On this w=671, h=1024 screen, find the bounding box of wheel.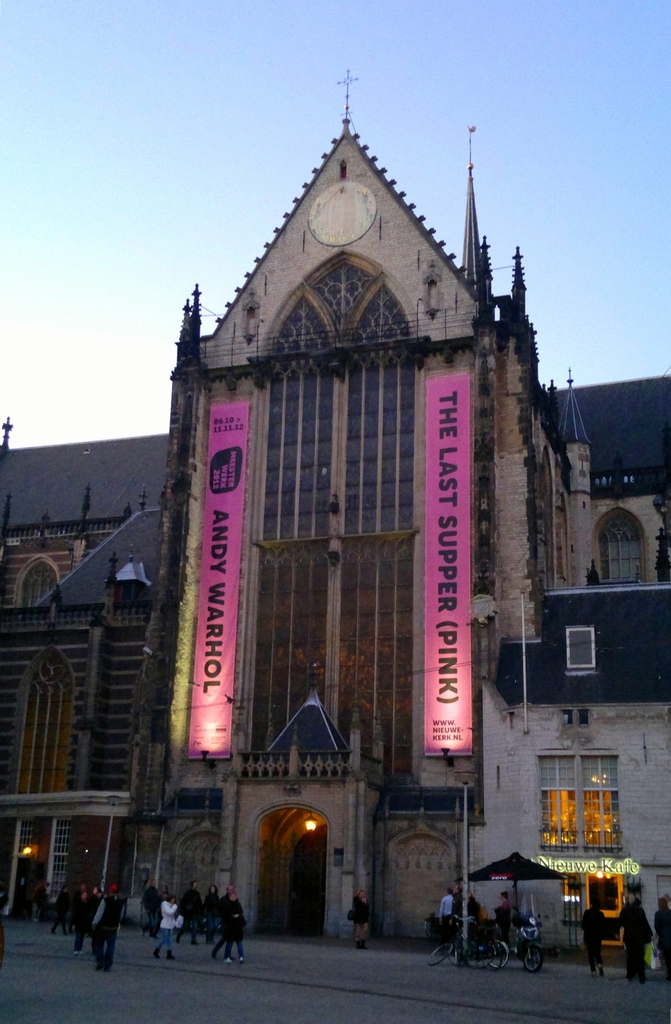
Bounding box: l=427, t=941, r=453, b=964.
